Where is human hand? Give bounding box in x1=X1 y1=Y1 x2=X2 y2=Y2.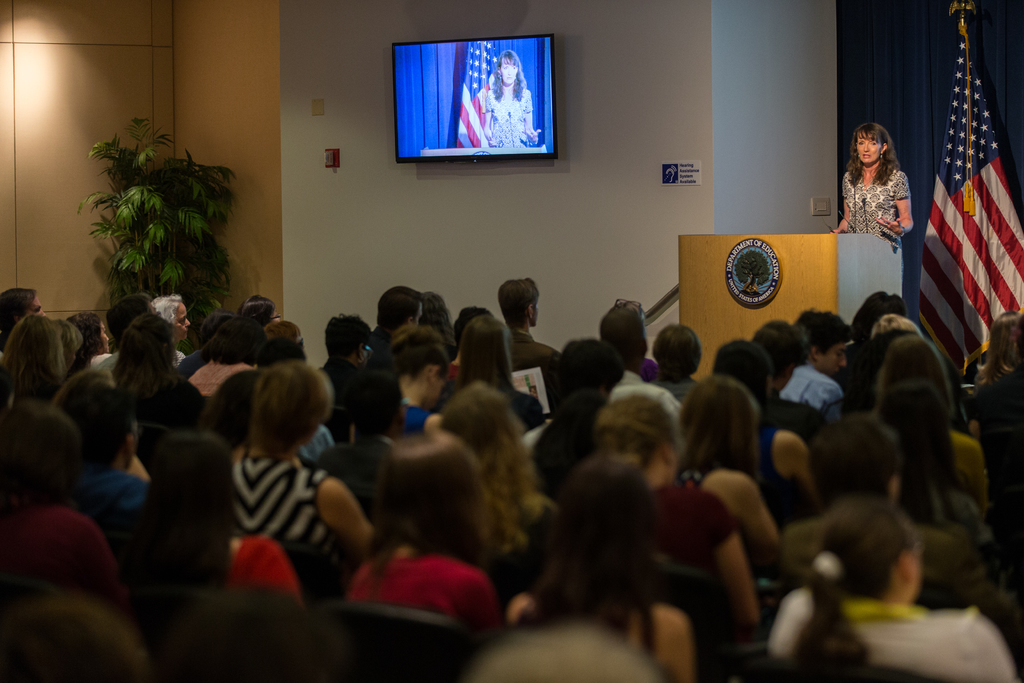
x1=520 y1=125 x2=541 y2=144.
